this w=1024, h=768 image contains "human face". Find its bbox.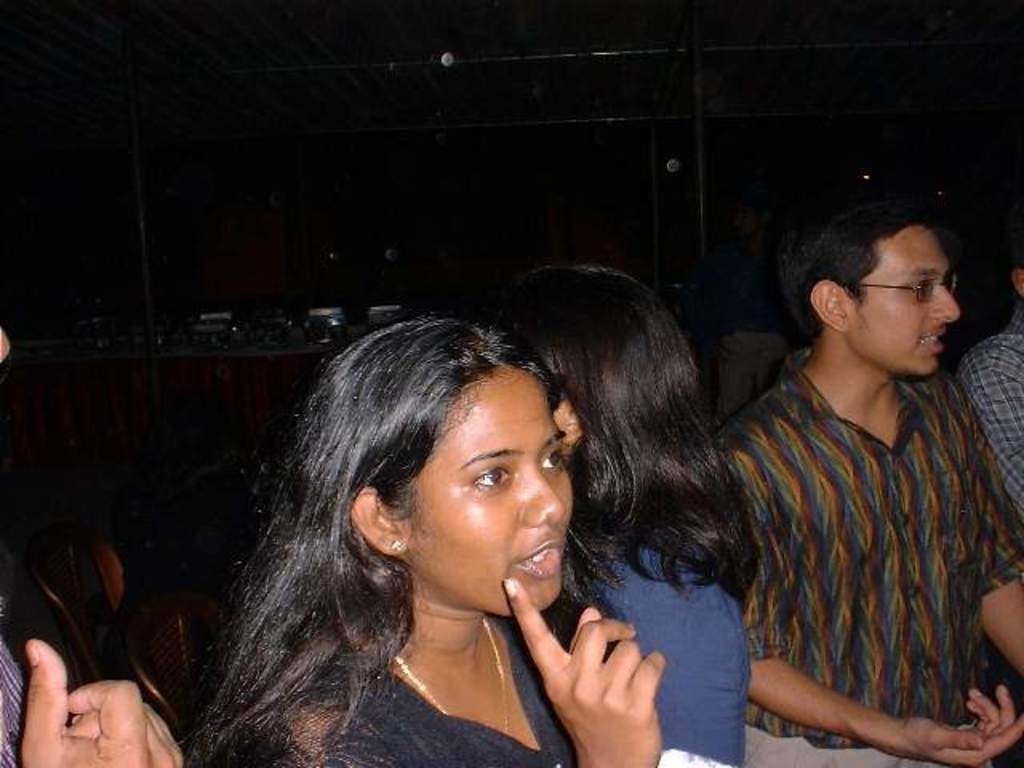
{"x1": 410, "y1": 370, "x2": 573, "y2": 616}.
